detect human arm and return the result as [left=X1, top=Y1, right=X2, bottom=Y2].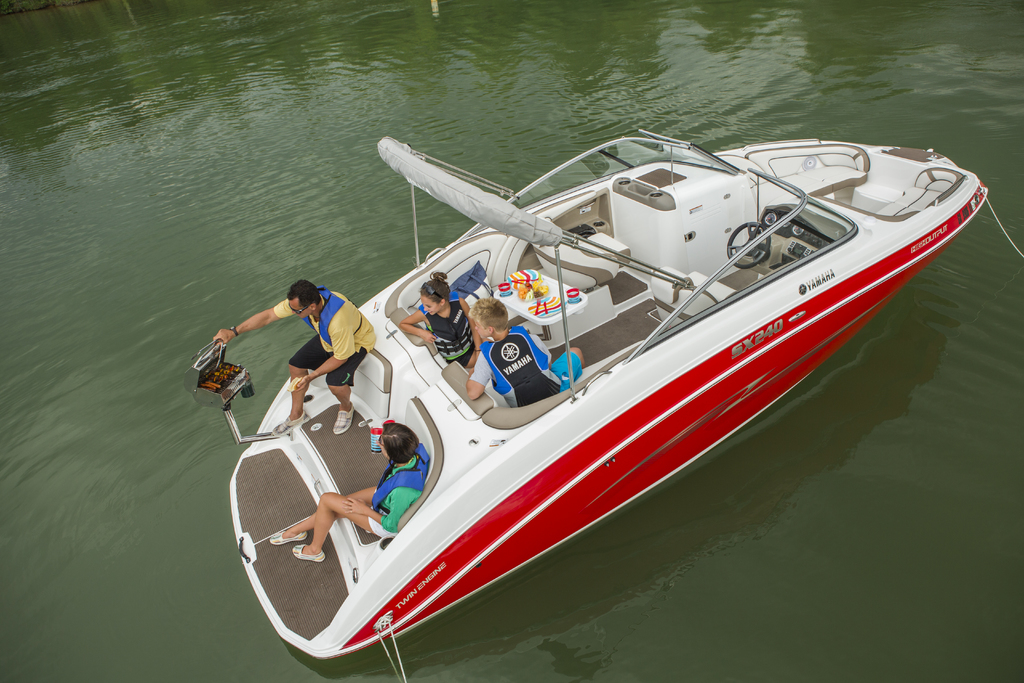
[left=294, top=327, right=356, bottom=390].
